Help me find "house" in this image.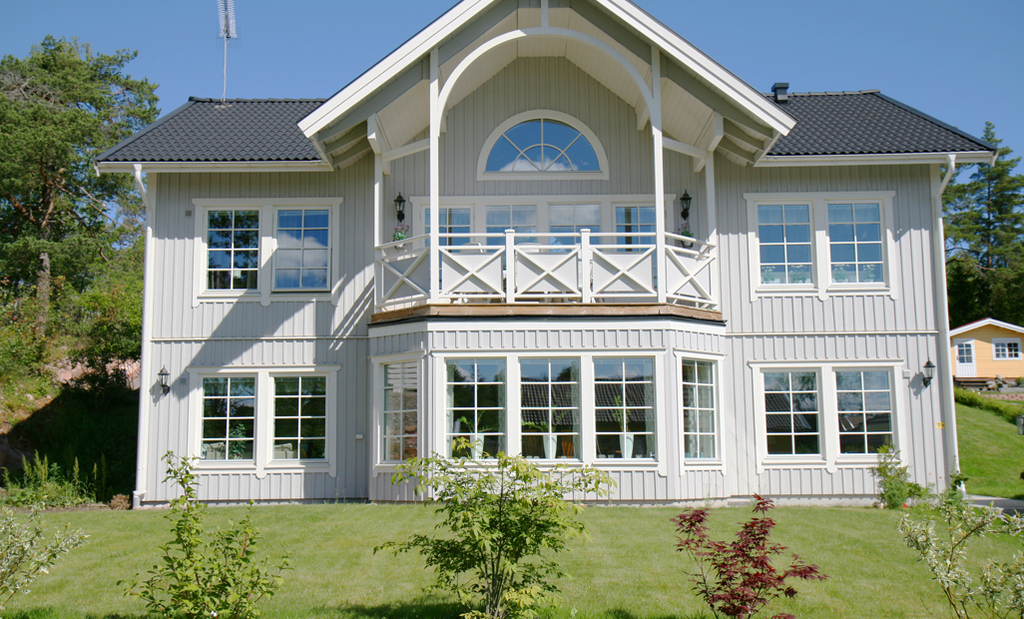
Found it: [88, 0, 1002, 509].
